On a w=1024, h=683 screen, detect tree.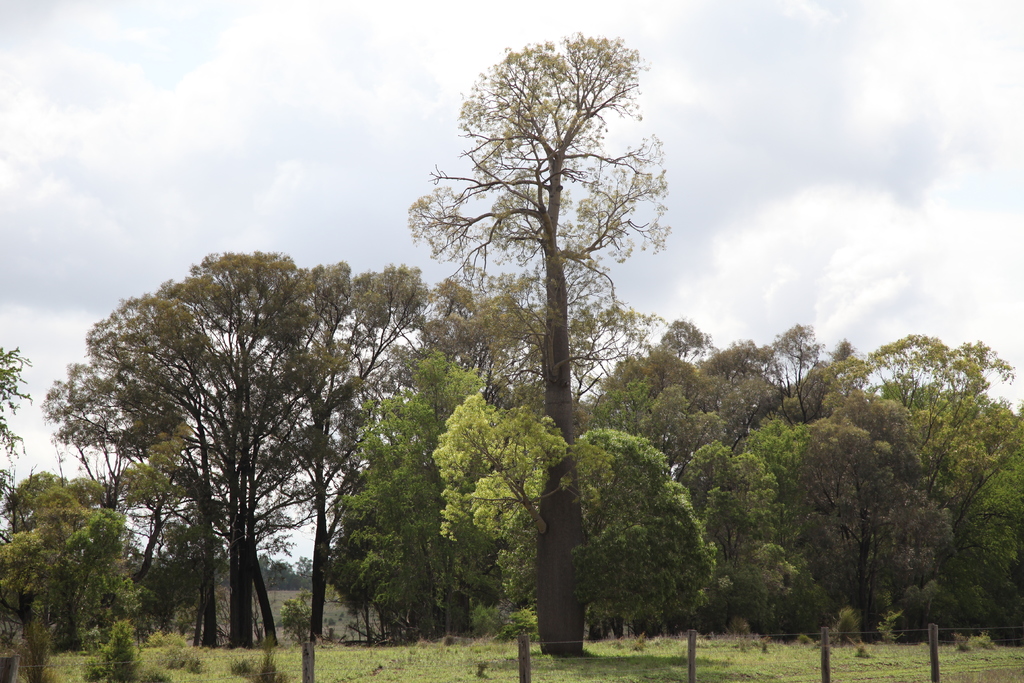
(left=959, top=428, right=1023, bottom=630).
